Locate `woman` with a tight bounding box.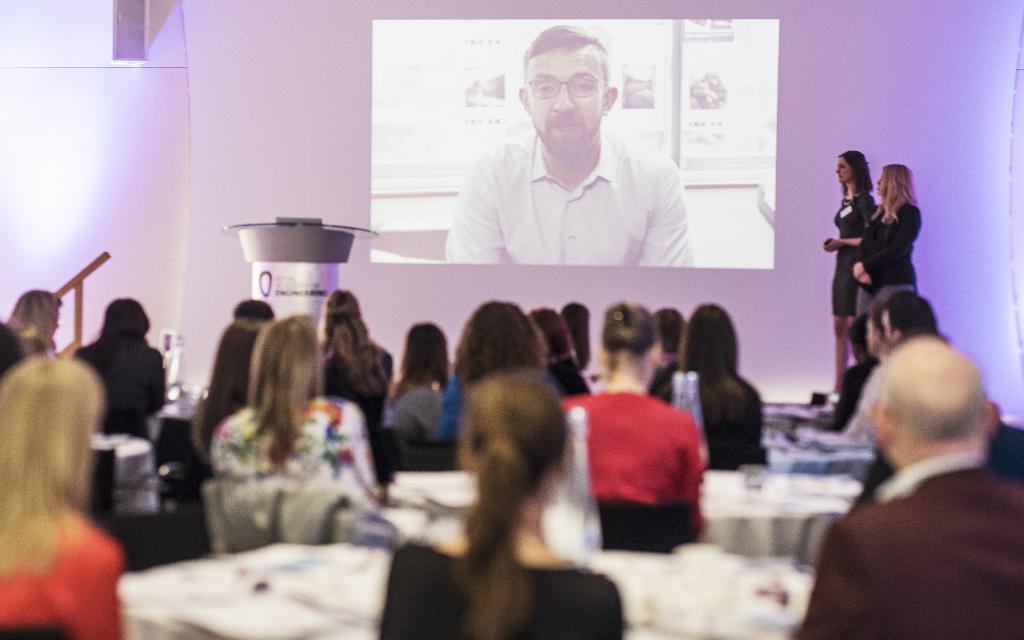
bbox(380, 370, 626, 639).
